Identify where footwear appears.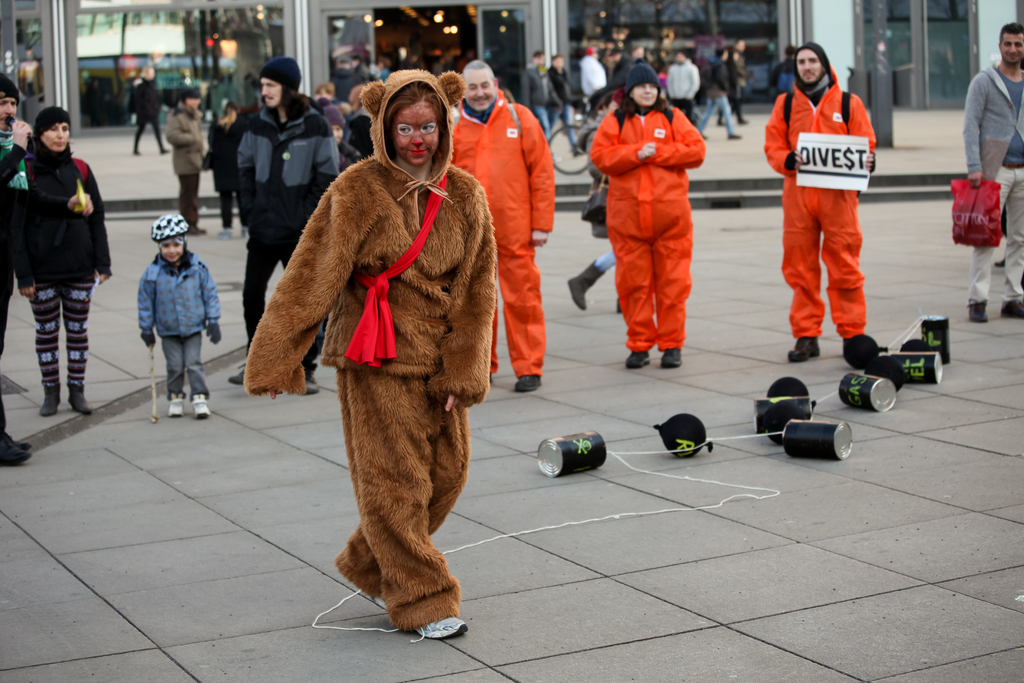
Appears at region(593, 204, 609, 241).
